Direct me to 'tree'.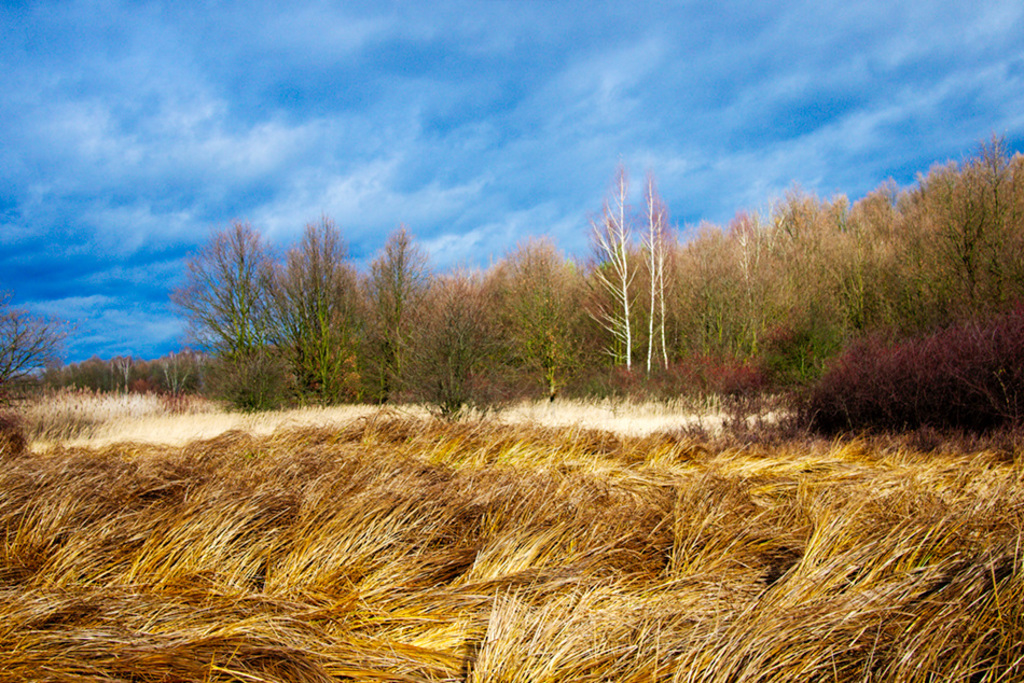
Direction: locate(0, 309, 81, 409).
